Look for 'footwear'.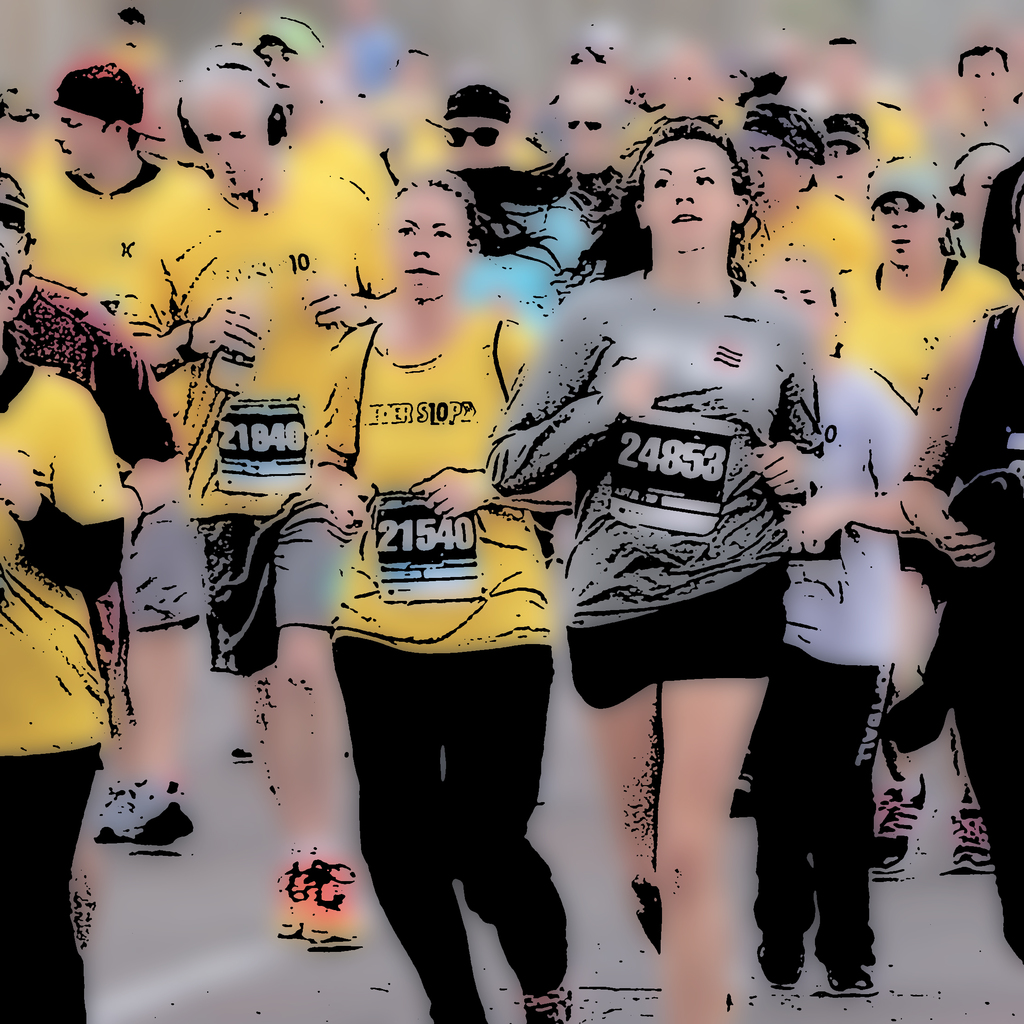
Found: locate(947, 783, 1001, 881).
